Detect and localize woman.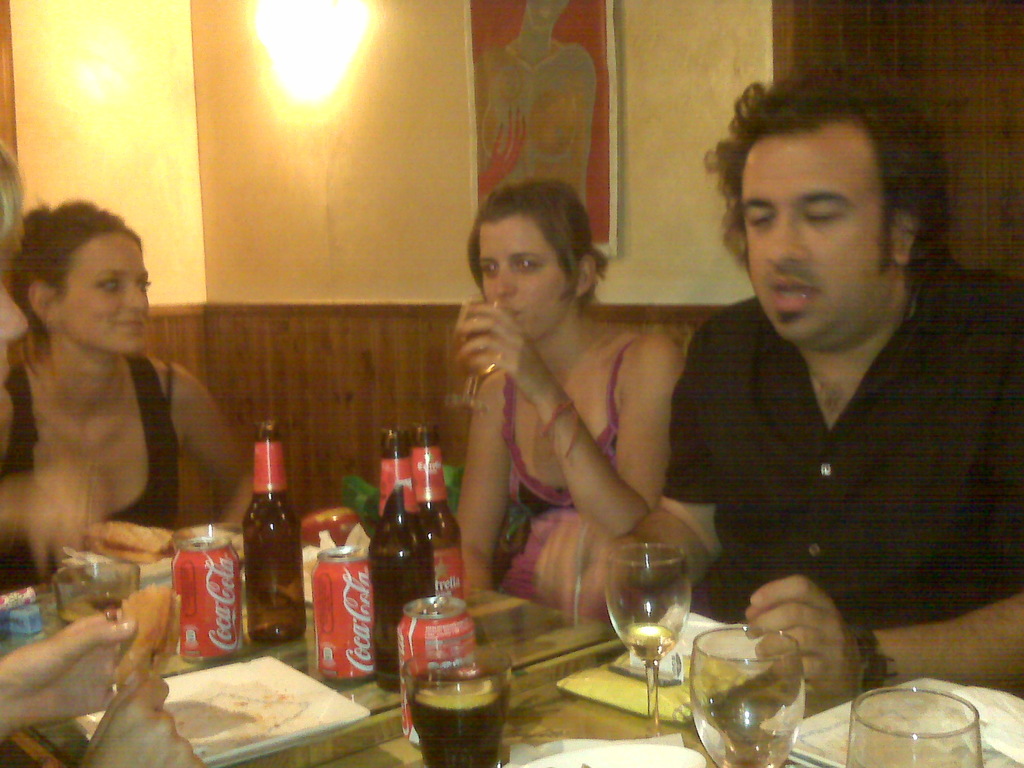
Localized at locate(426, 180, 700, 644).
